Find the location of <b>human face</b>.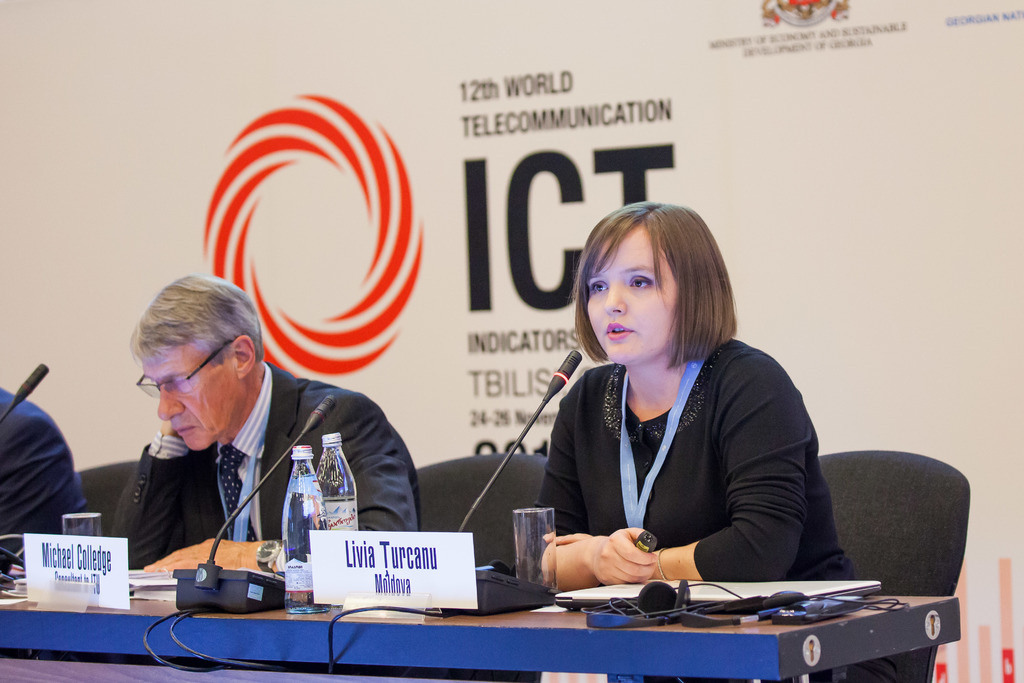
Location: x1=588, y1=221, x2=681, y2=365.
